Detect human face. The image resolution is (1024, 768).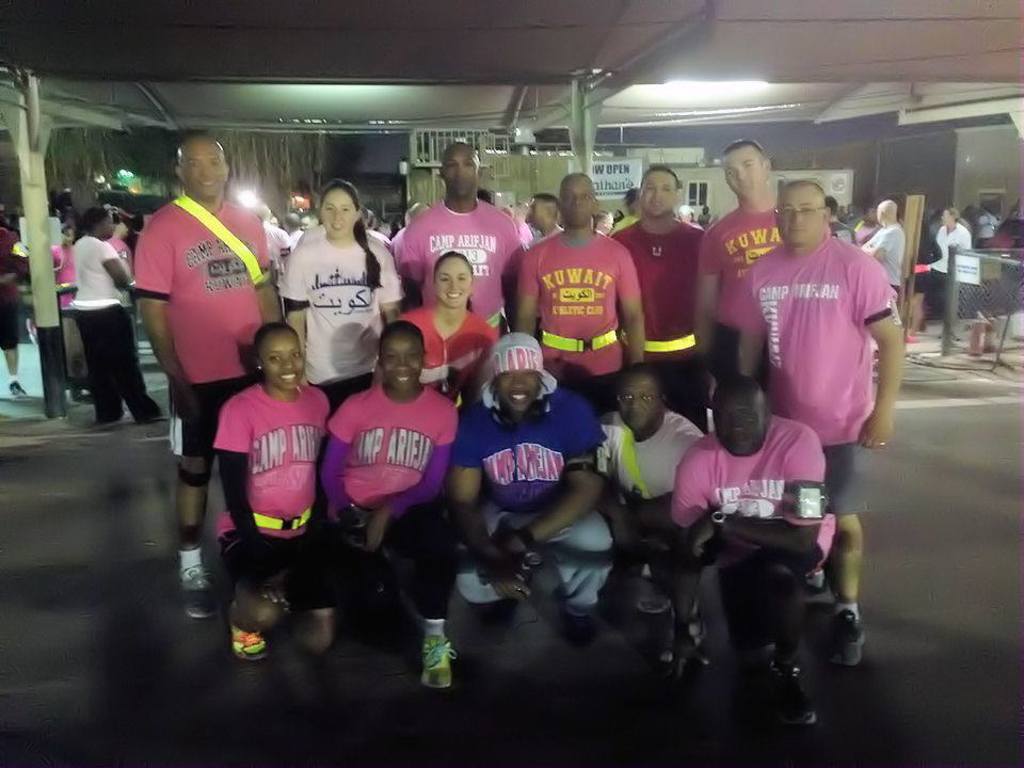
BBox(179, 135, 230, 201).
